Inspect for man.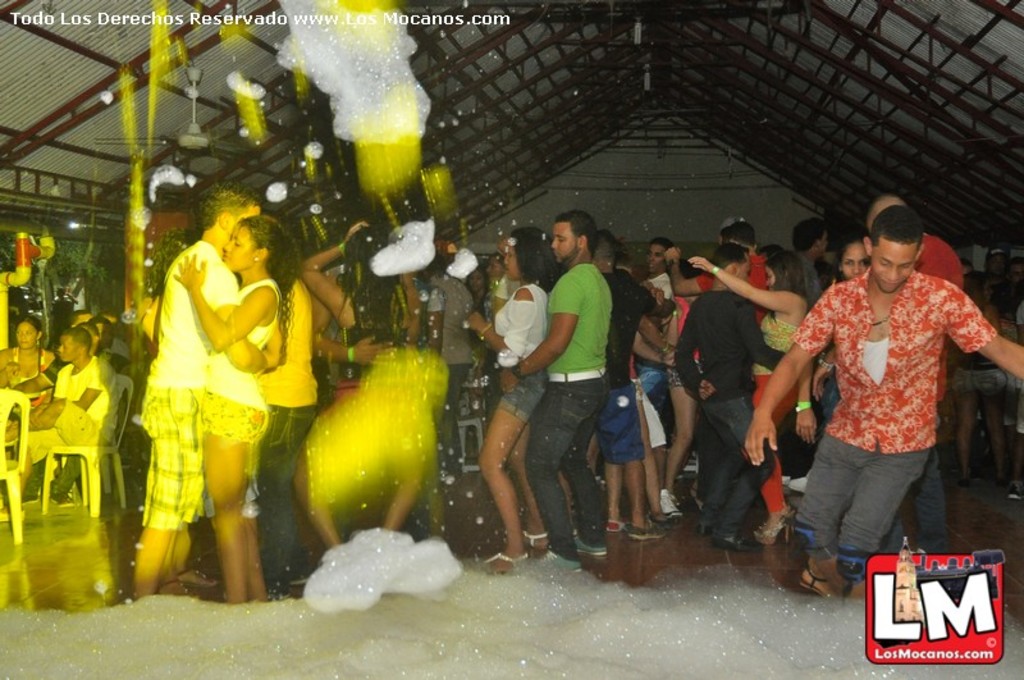
Inspection: pyautogui.locateOnScreen(0, 330, 129, 514).
